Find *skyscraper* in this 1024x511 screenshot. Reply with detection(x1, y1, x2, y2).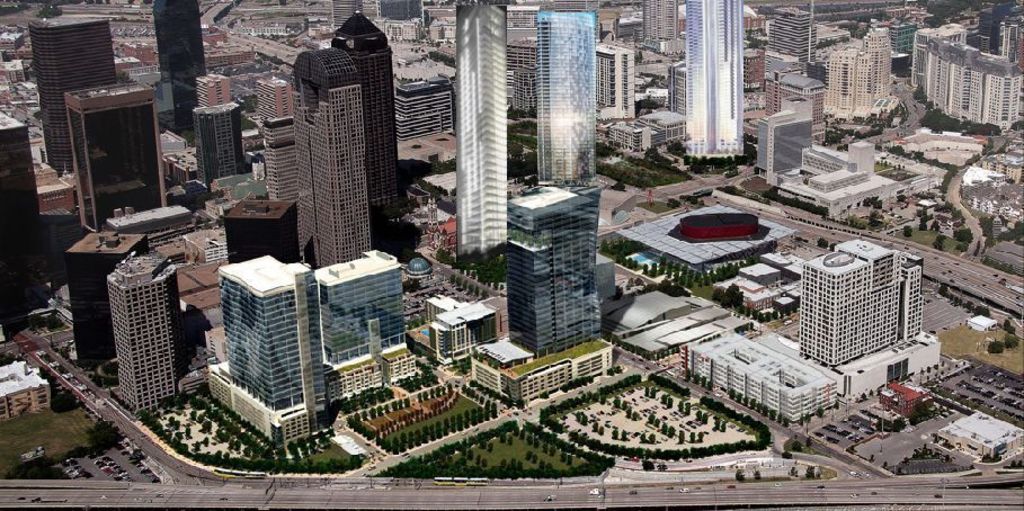
detection(61, 225, 150, 369).
